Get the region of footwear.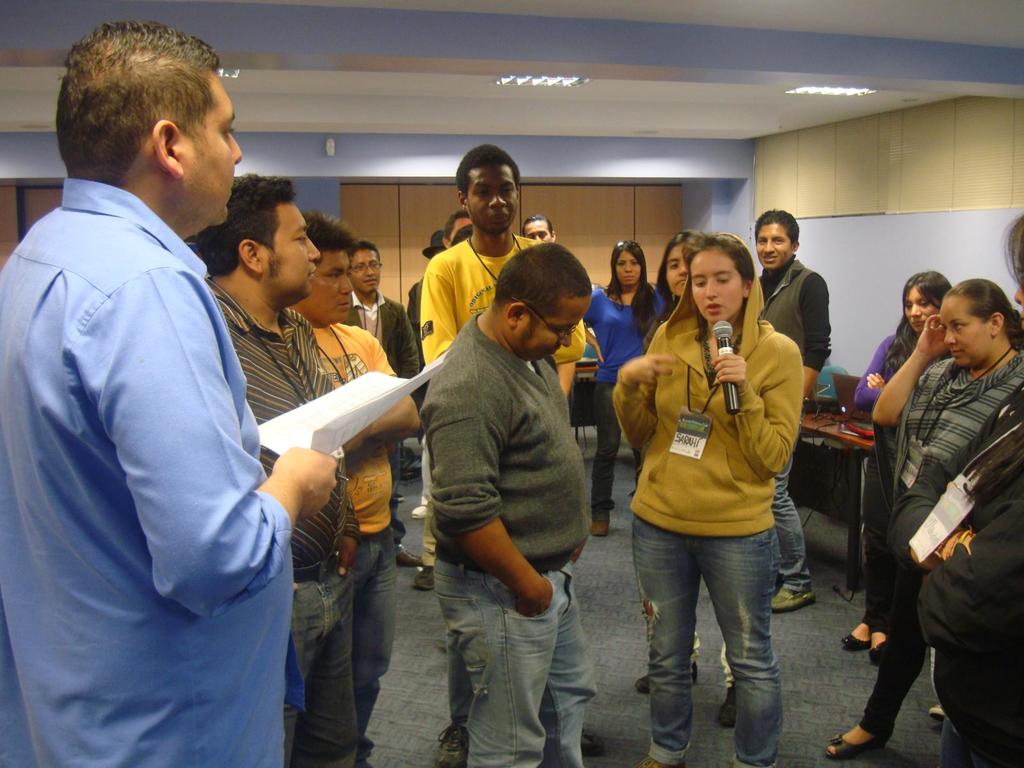
<region>433, 717, 474, 767</region>.
